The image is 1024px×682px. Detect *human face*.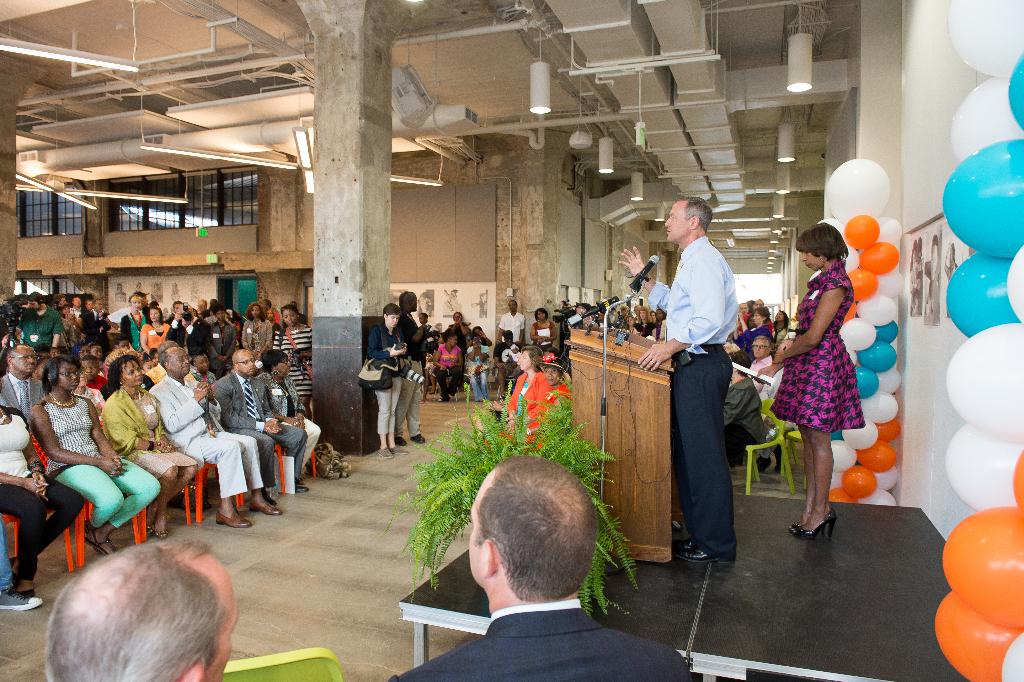
Detection: BBox(79, 358, 95, 378).
